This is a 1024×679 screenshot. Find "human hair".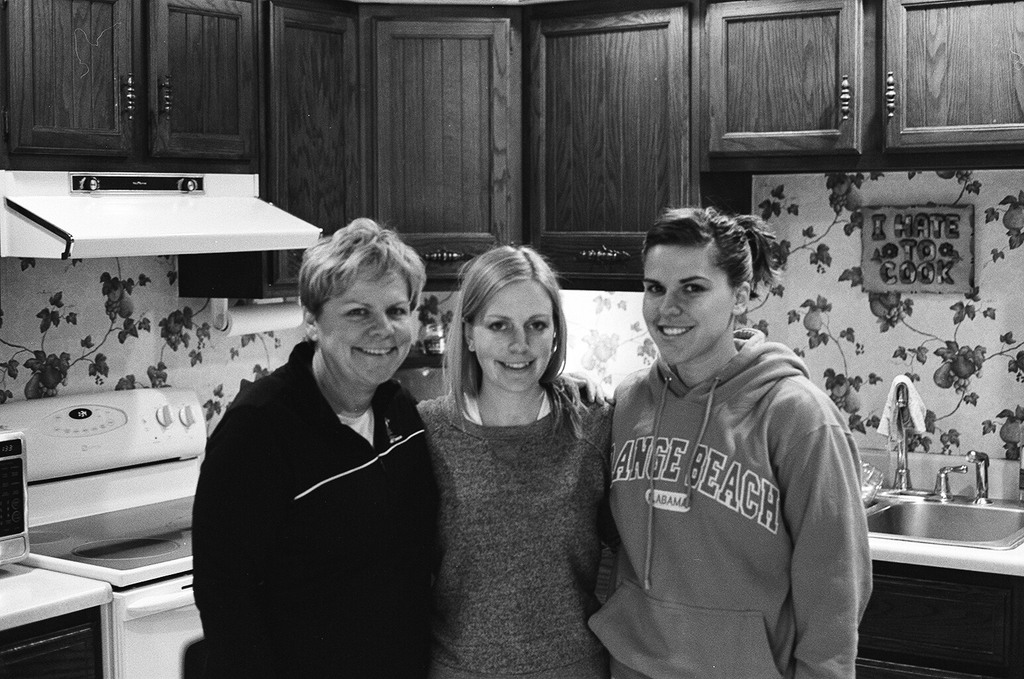
Bounding box: bbox=[302, 217, 429, 322].
